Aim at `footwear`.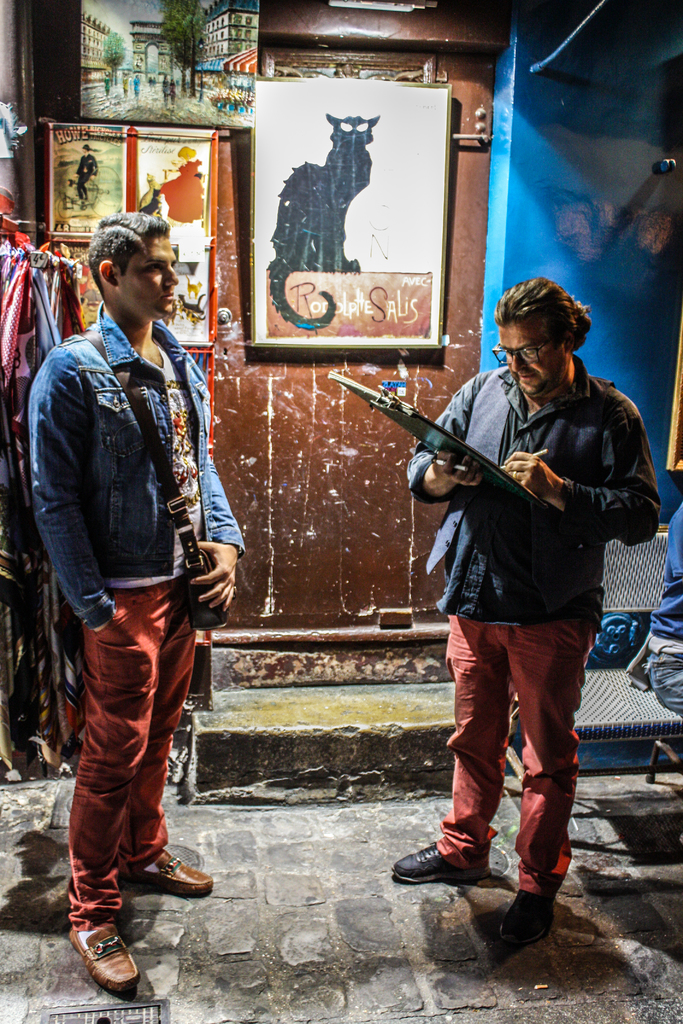
Aimed at [127, 845, 213, 900].
